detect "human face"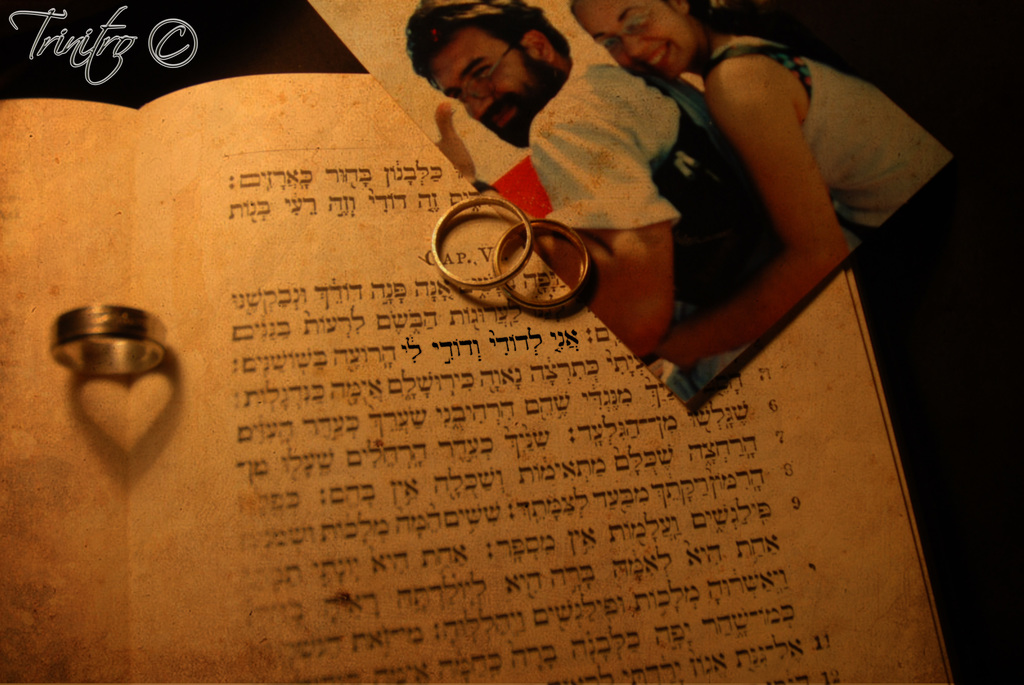
<bbox>430, 25, 535, 136</bbox>
